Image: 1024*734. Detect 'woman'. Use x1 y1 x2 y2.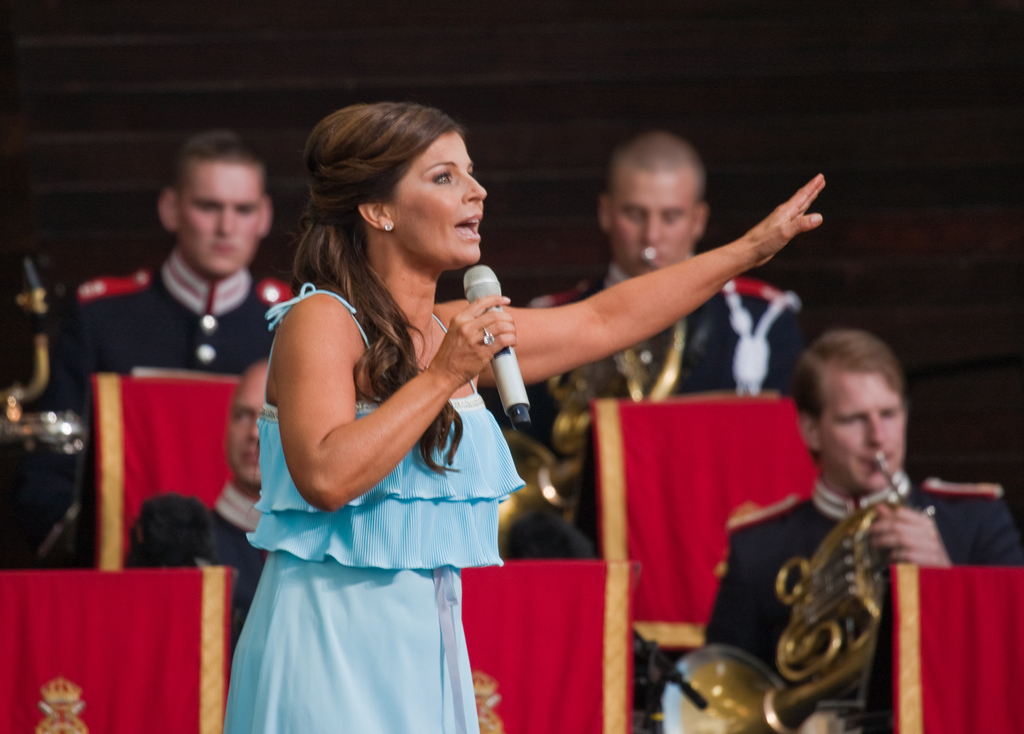
219 101 827 733.
